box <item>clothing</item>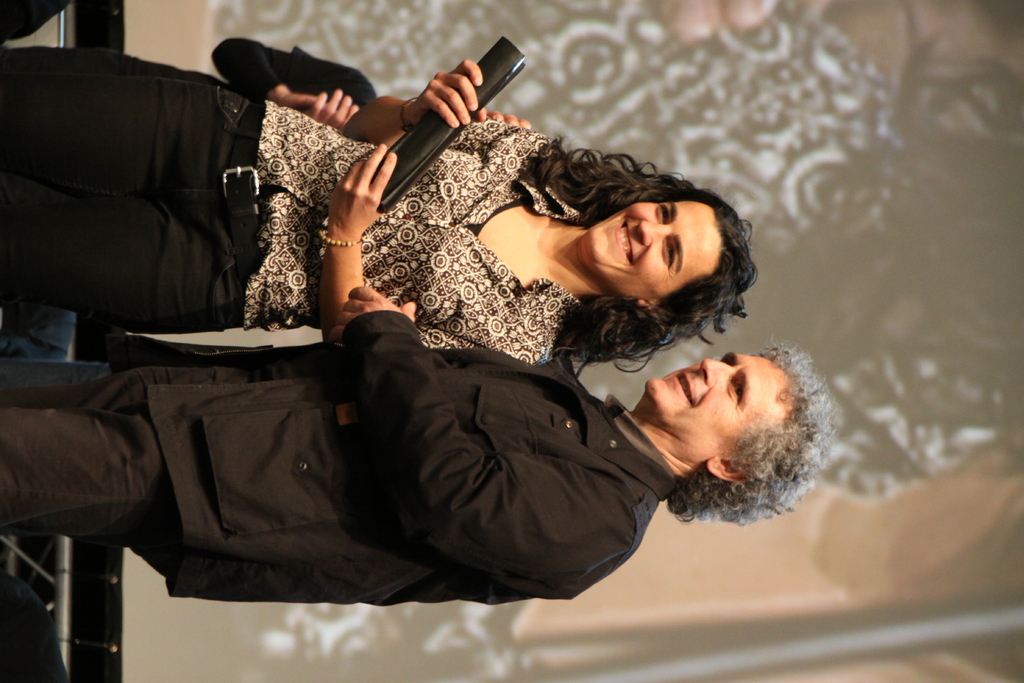
<box>0,33,582,336</box>
